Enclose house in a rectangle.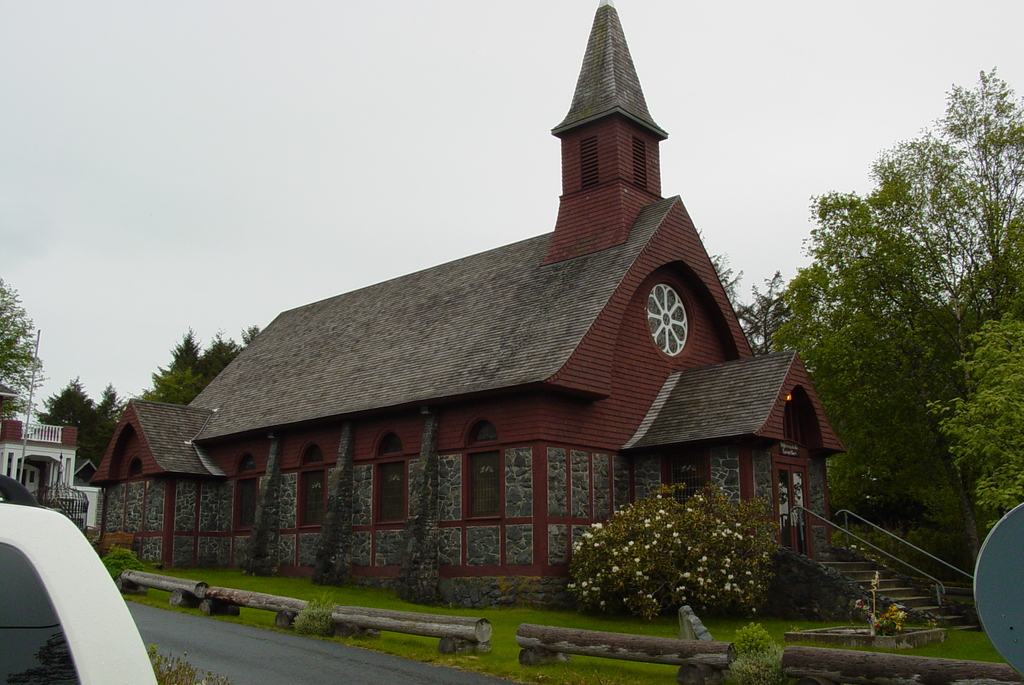
92 387 237 583.
